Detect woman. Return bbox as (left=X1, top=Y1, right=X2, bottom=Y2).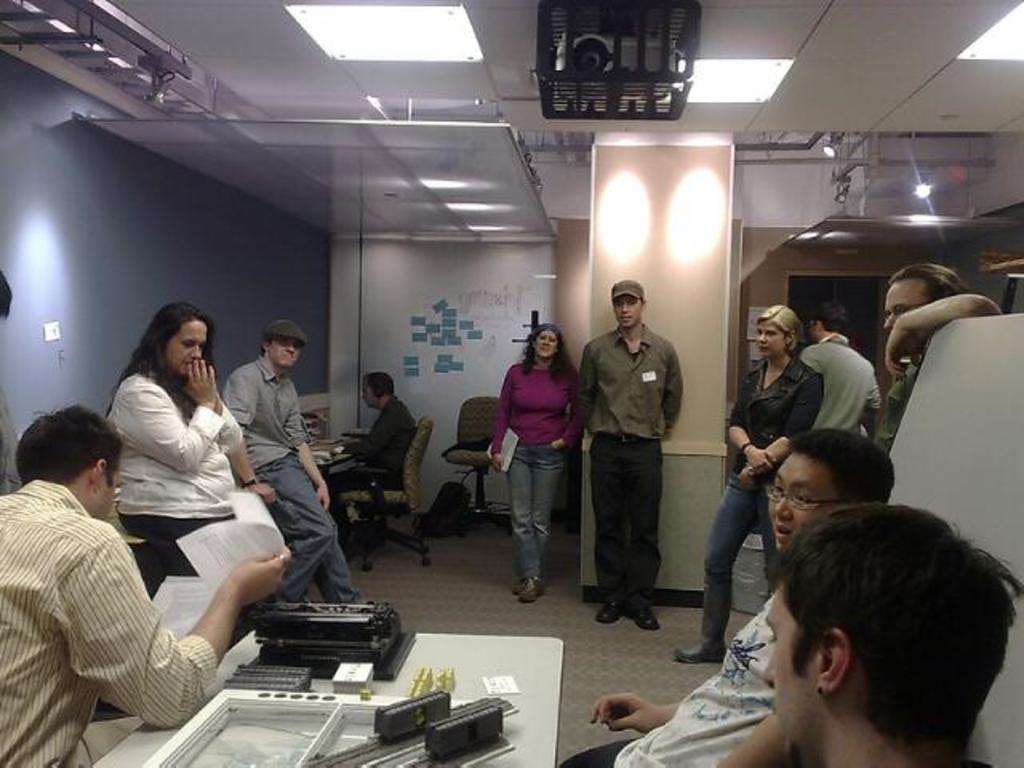
(left=678, top=307, right=824, bottom=659).
